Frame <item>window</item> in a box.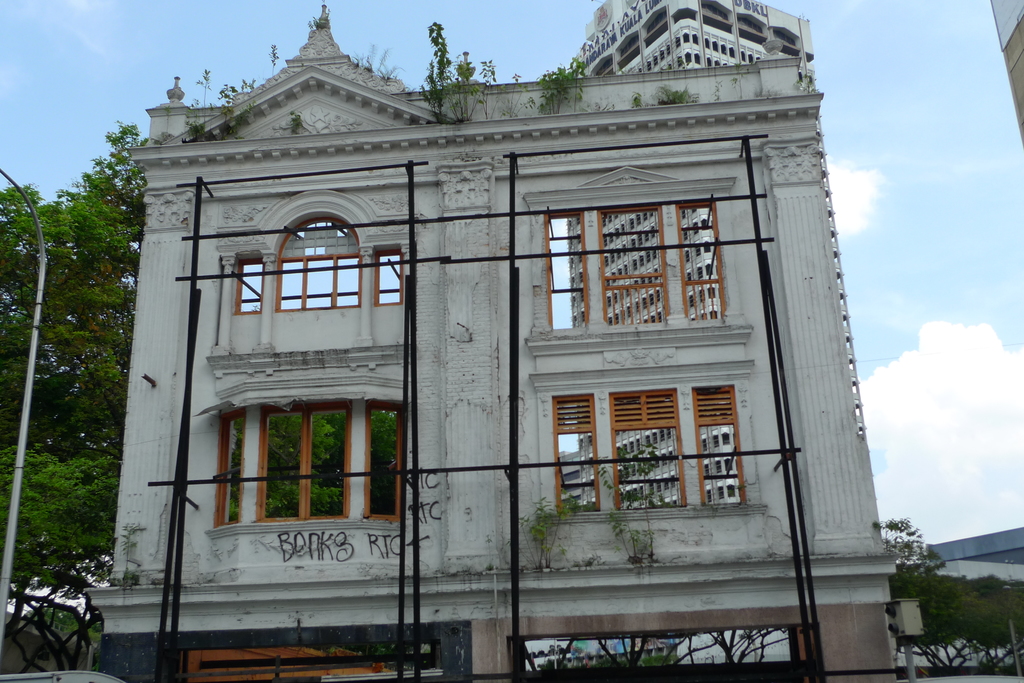
bbox(696, 384, 746, 502).
